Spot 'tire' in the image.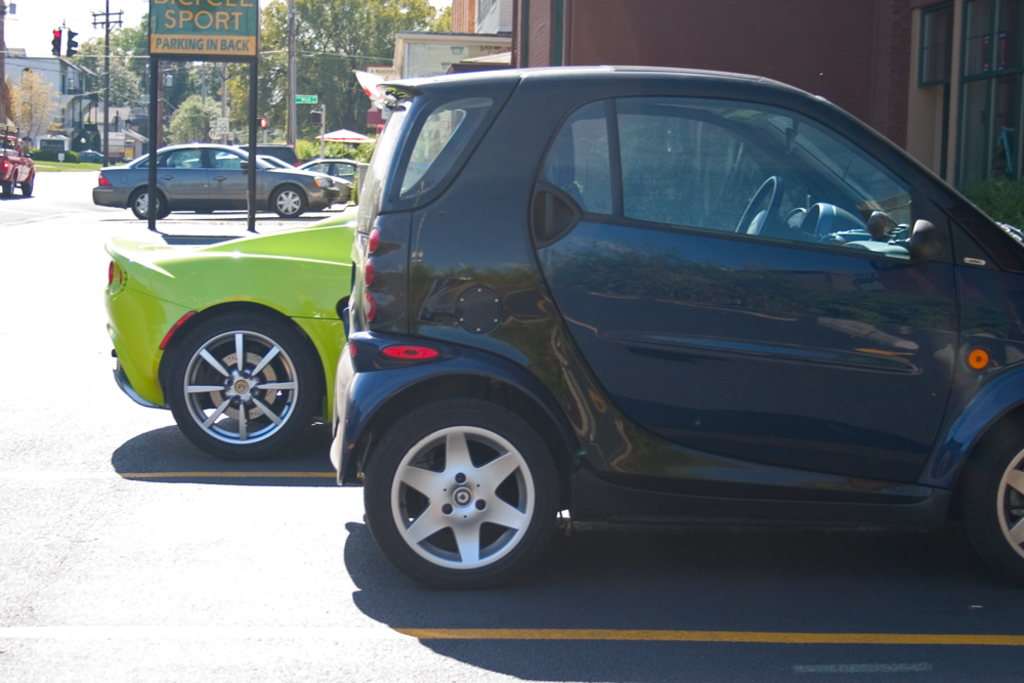
'tire' found at Rect(0, 179, 13, 201).
